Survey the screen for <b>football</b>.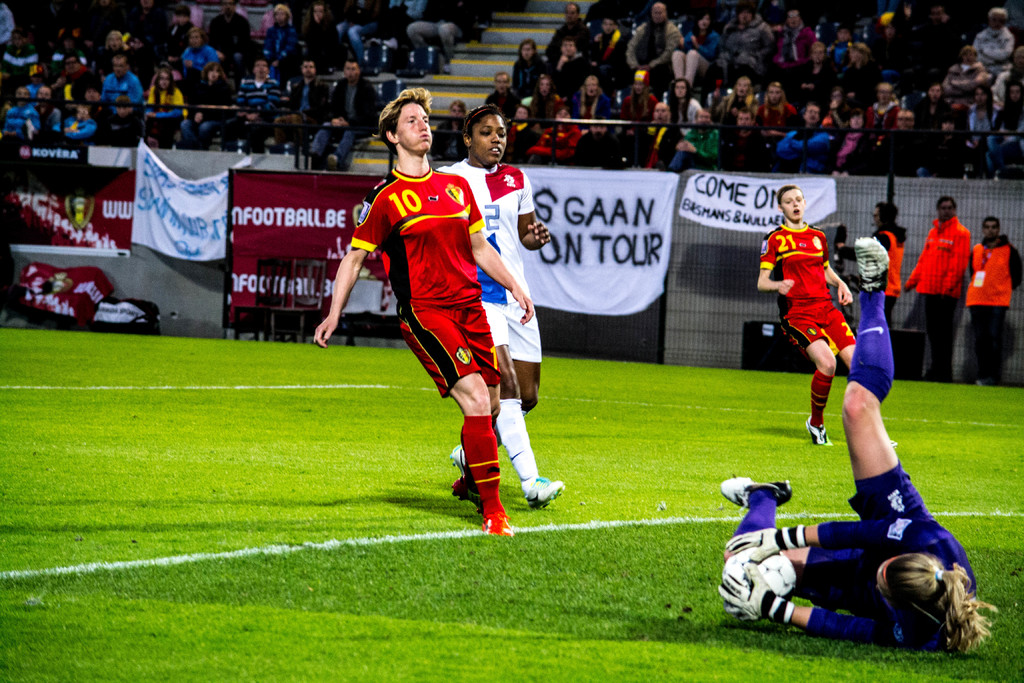
Survey found: [721, 547, 799, 601].
